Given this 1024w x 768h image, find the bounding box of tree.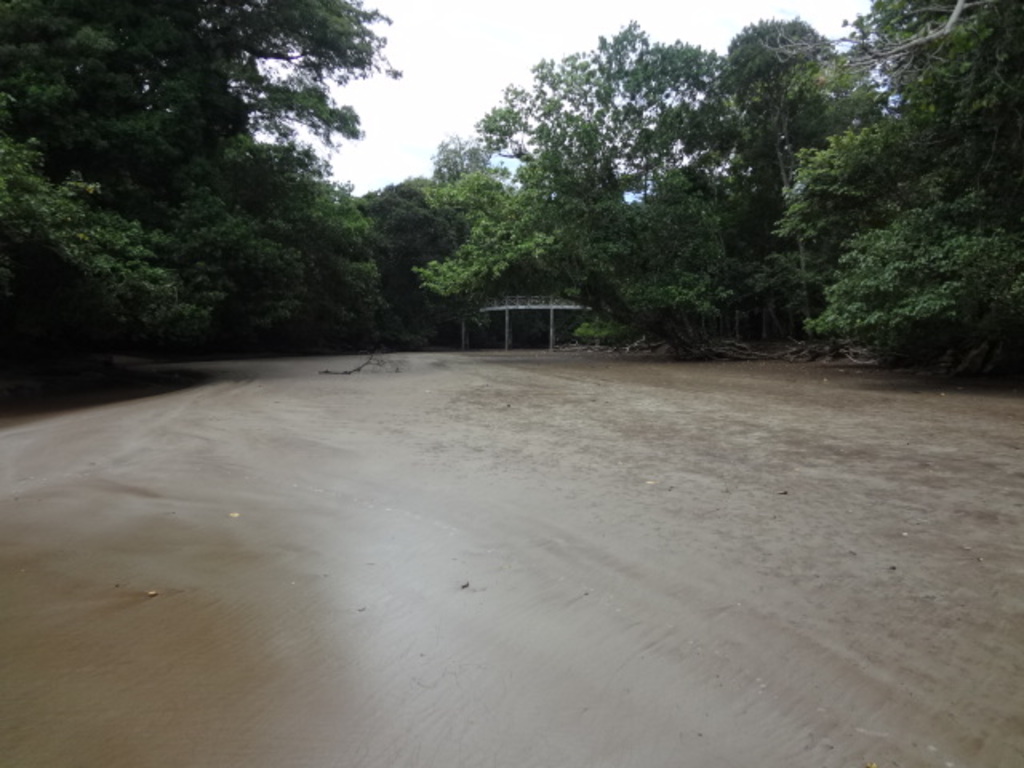
bbox(29, 26, 416, 370).
